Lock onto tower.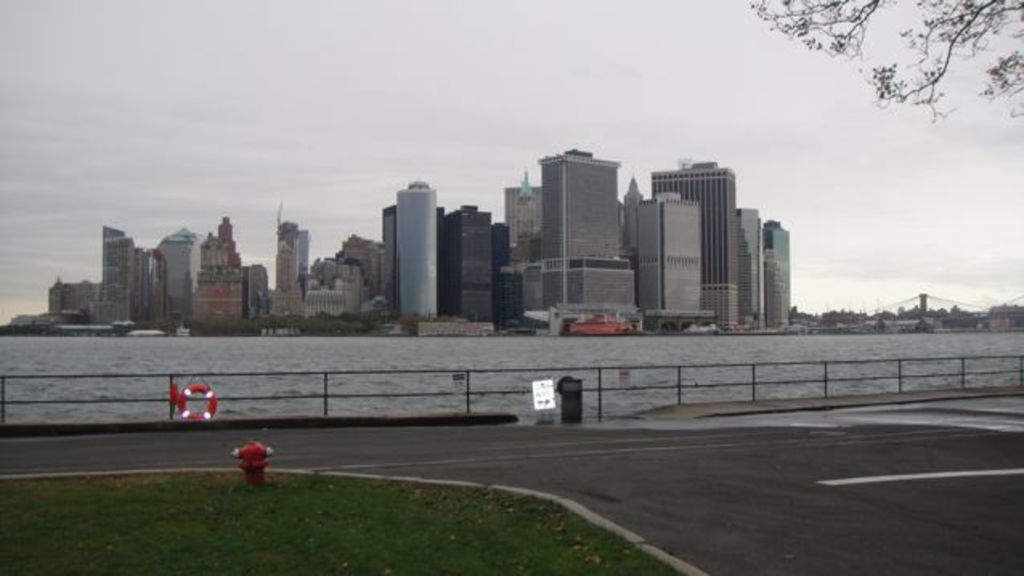
Locked: Rect(161, 228, 209, 326).
